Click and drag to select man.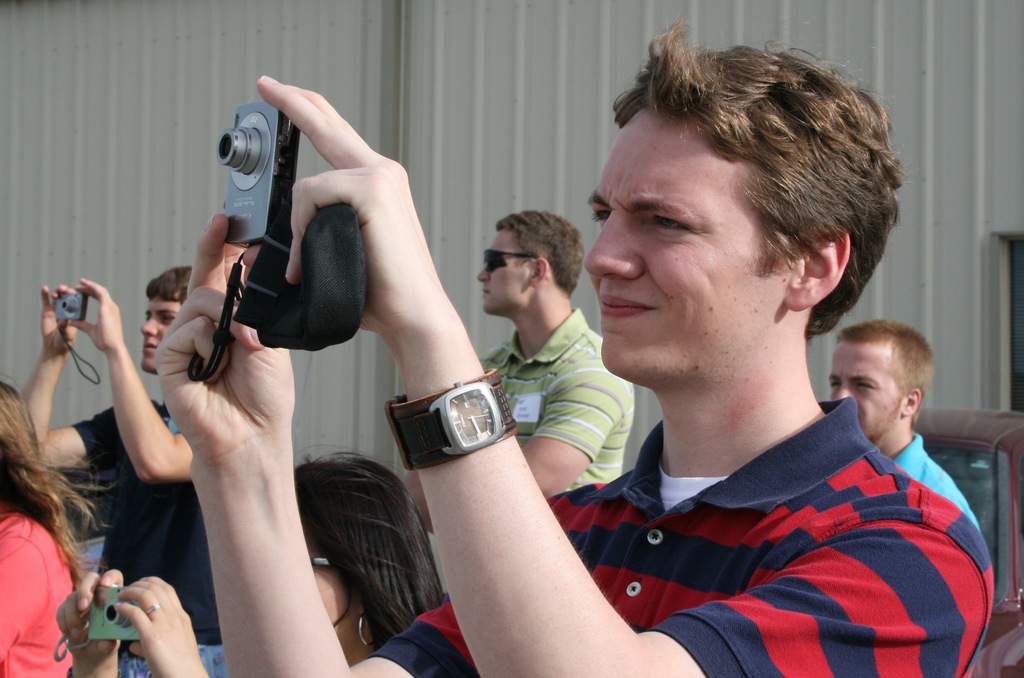
Selection: <region>17, 268, 224, 677</region>.
